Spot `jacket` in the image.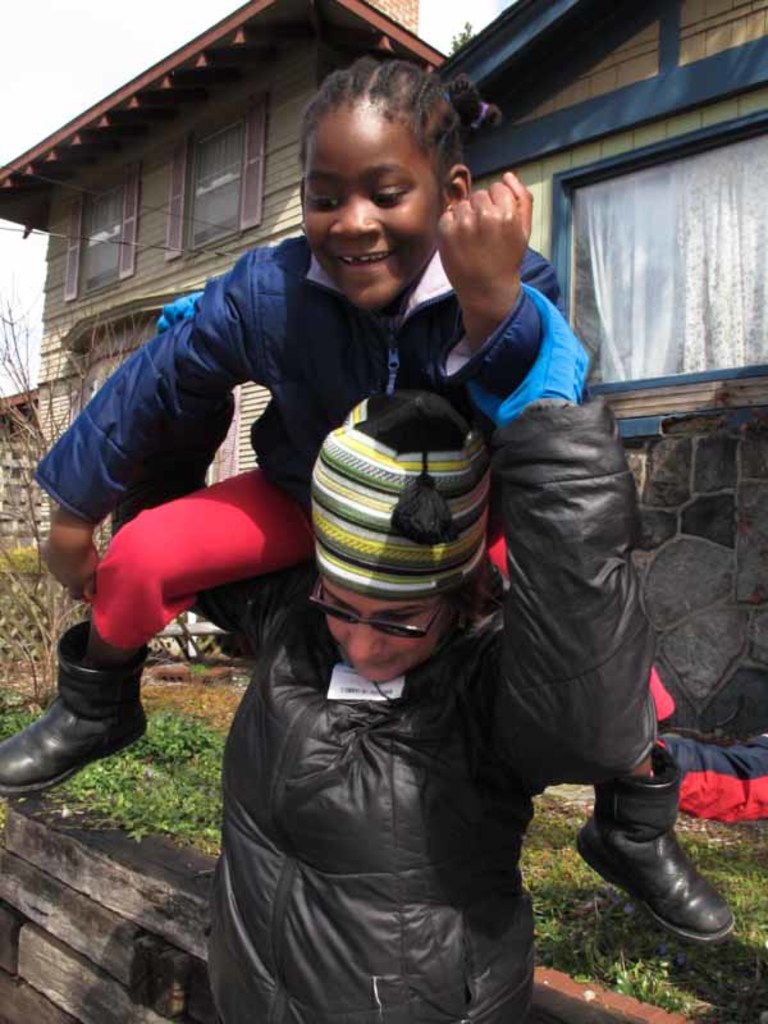
`jacket` found at [219,404,654,1023].
